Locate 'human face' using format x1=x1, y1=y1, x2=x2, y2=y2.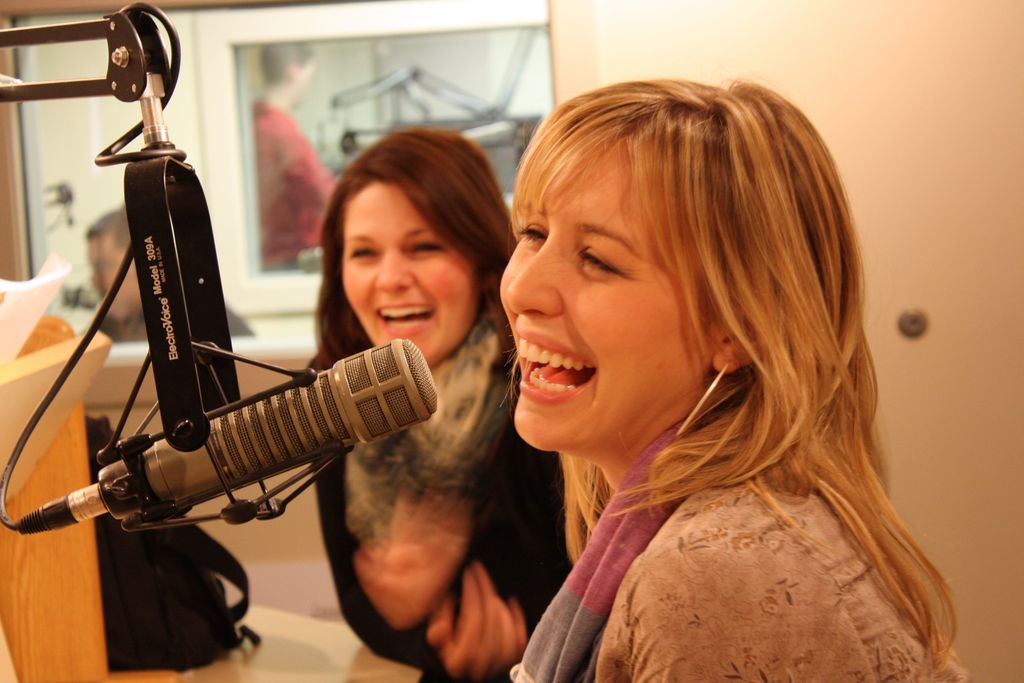
x1=491, y1=136, x2=703, y2=454.
